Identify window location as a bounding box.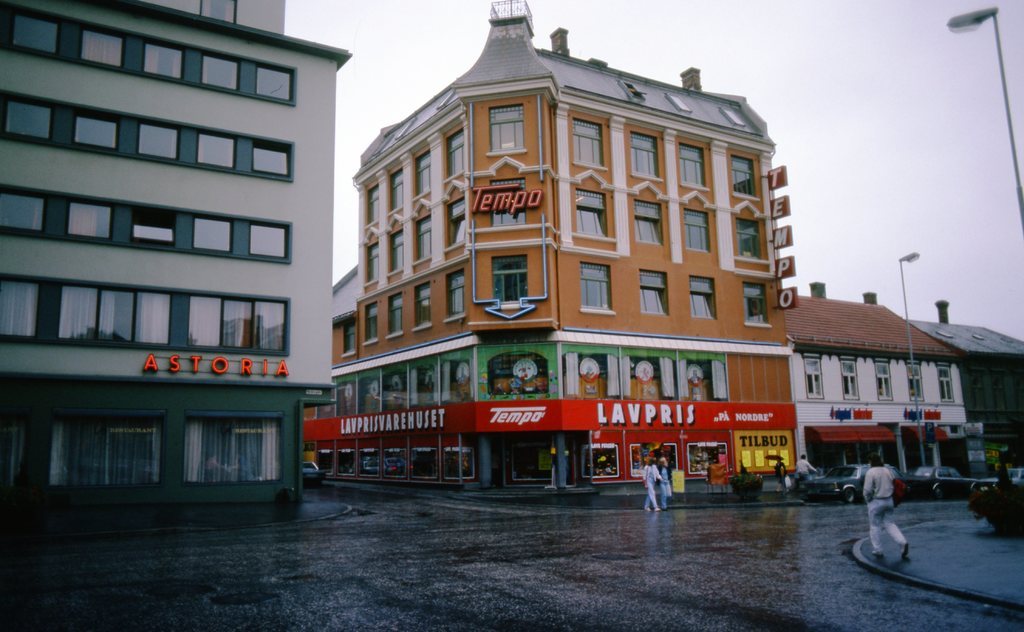
(125,211,186,250).
